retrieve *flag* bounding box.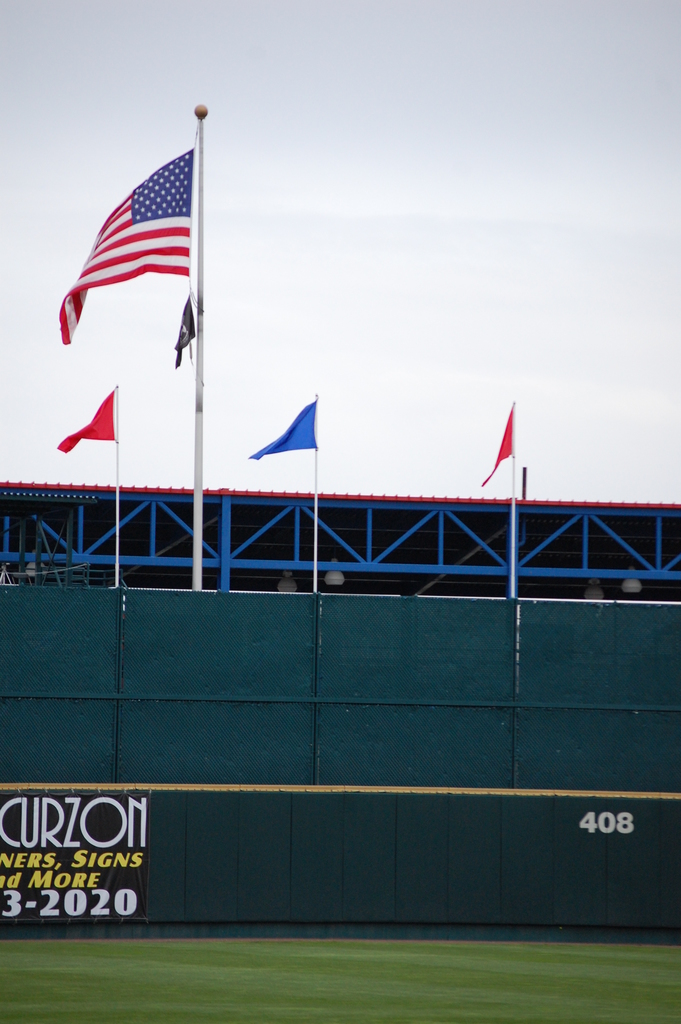
Bounding box: (246,402,323,463).
